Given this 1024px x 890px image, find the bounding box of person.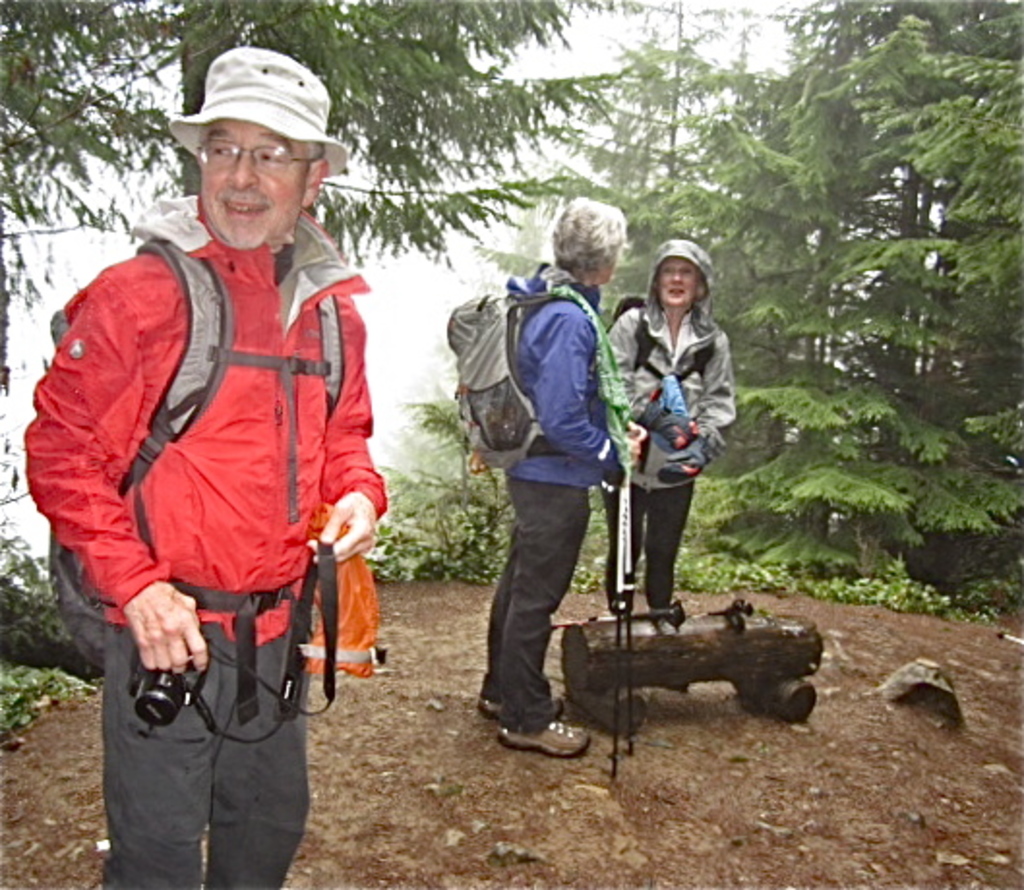
region(619, 250, 738, 646).
